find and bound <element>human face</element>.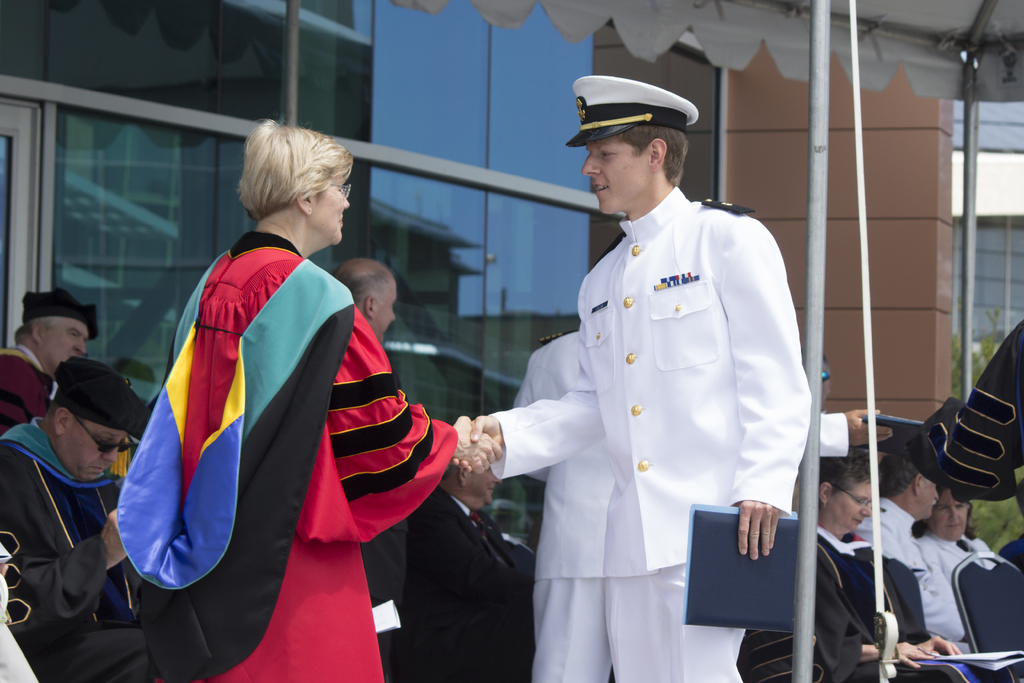
Bound: bbox=(936, 484, 972, 539).
